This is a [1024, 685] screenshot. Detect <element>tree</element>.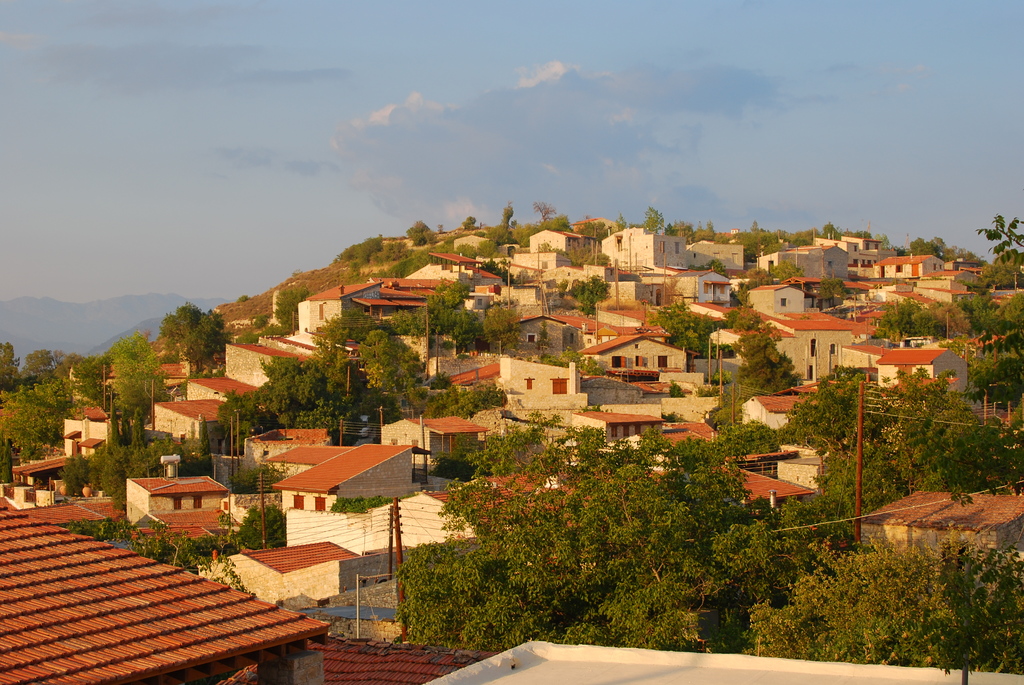
159 296 230 374.
